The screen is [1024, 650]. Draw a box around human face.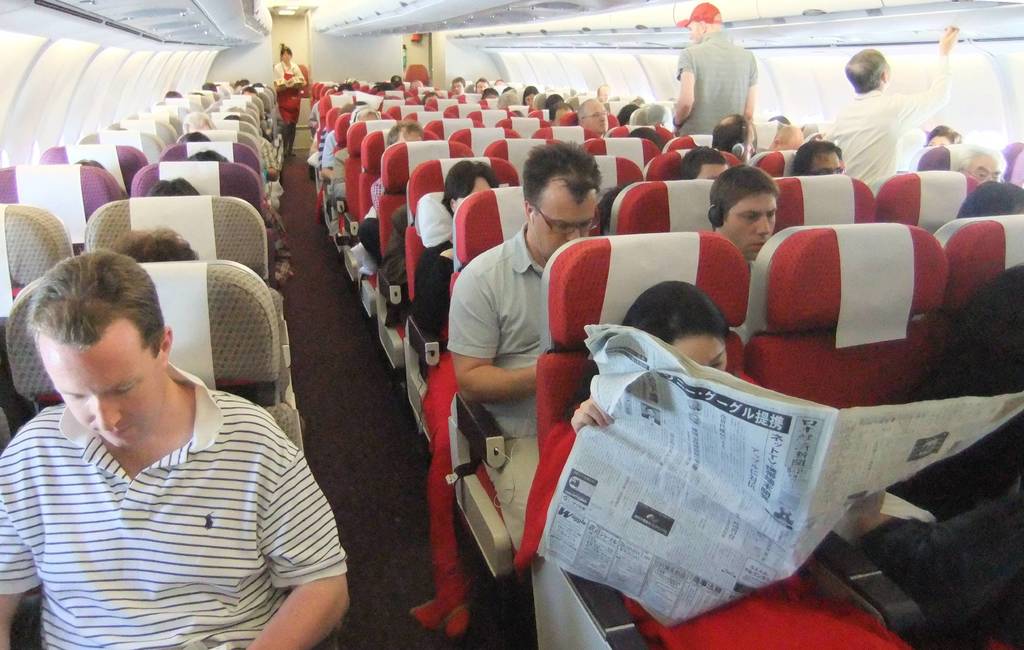
{"x1": 521, "y1": 91, "x2": 540, "y2": 111}.
